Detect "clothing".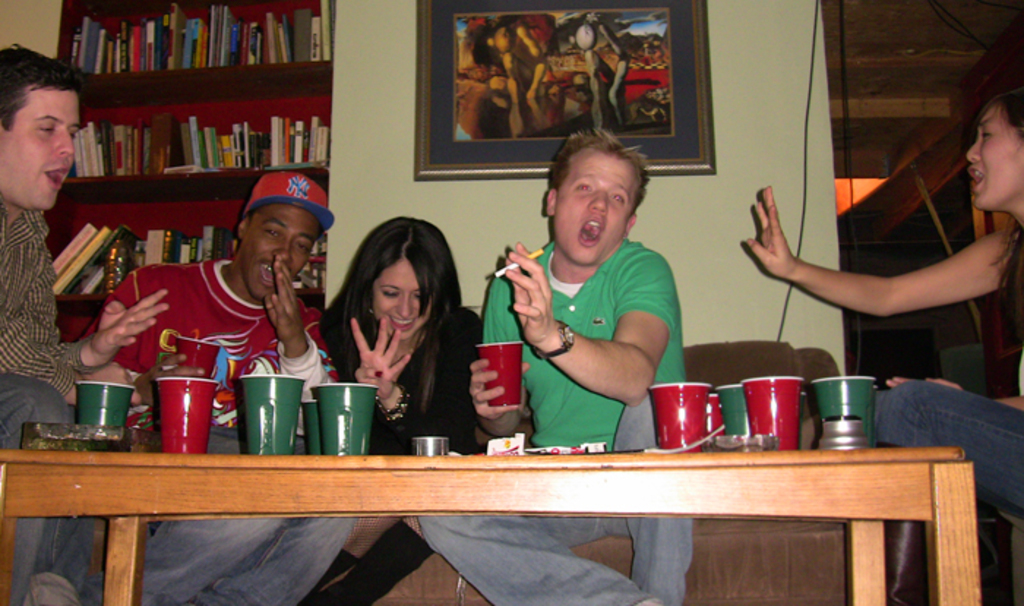
Detected at [x1=870, y1=323, x2=1023, y2=525].
